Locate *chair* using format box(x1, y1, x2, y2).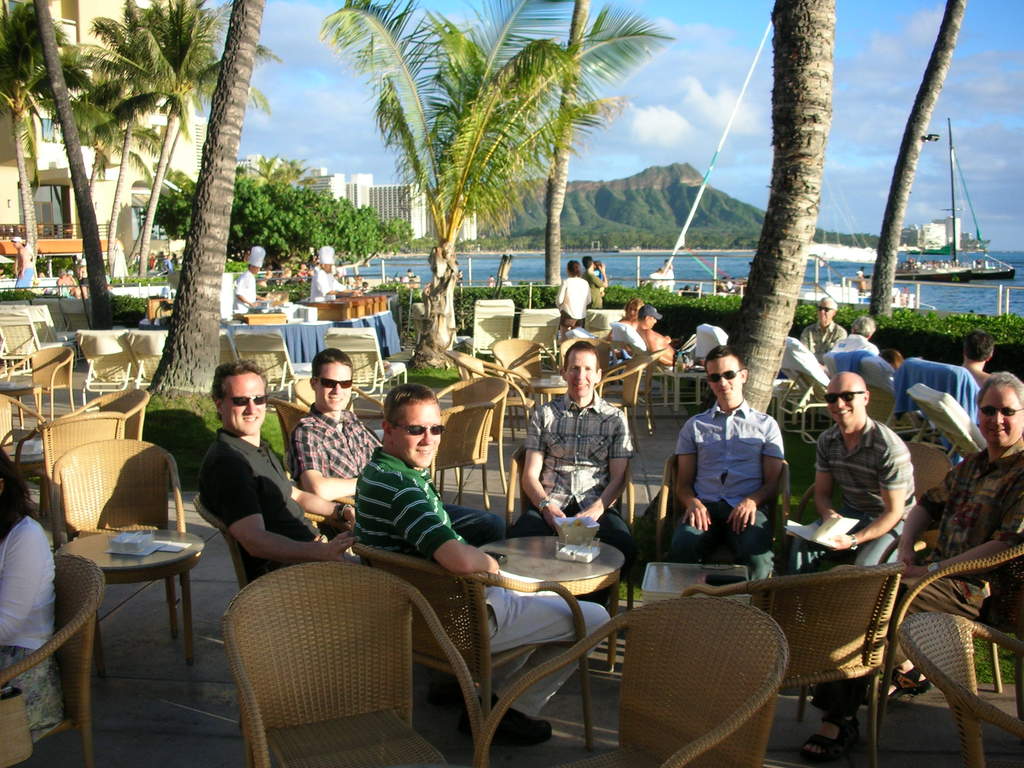
box(232, 327, 298, 394).
